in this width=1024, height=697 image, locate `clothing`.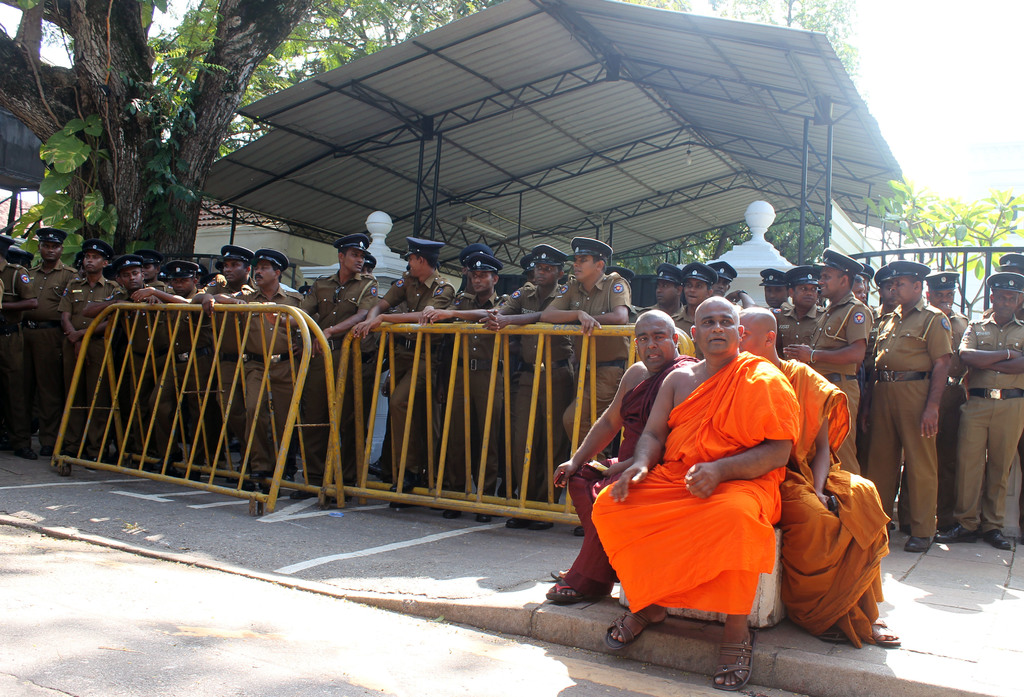
Bounding box: {"x1": 682, "y1": 297, "x2": 717, "y2": 336}.
